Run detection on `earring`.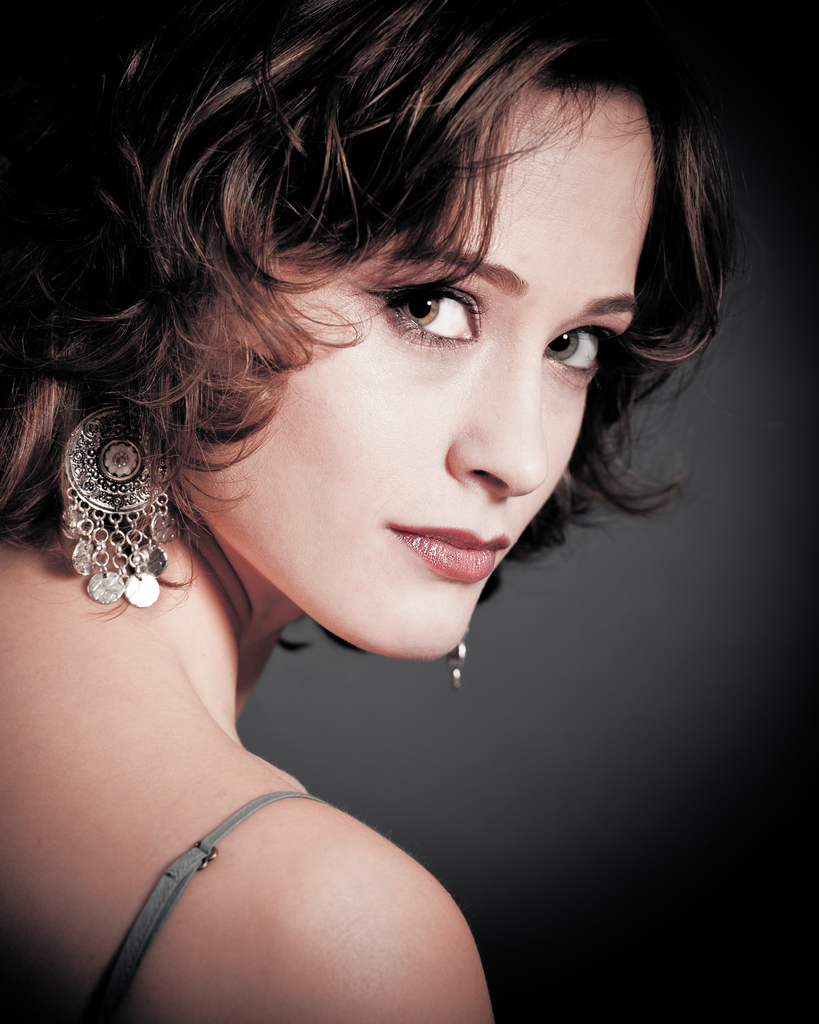
Result: rect(442, 623, 468, 688).
